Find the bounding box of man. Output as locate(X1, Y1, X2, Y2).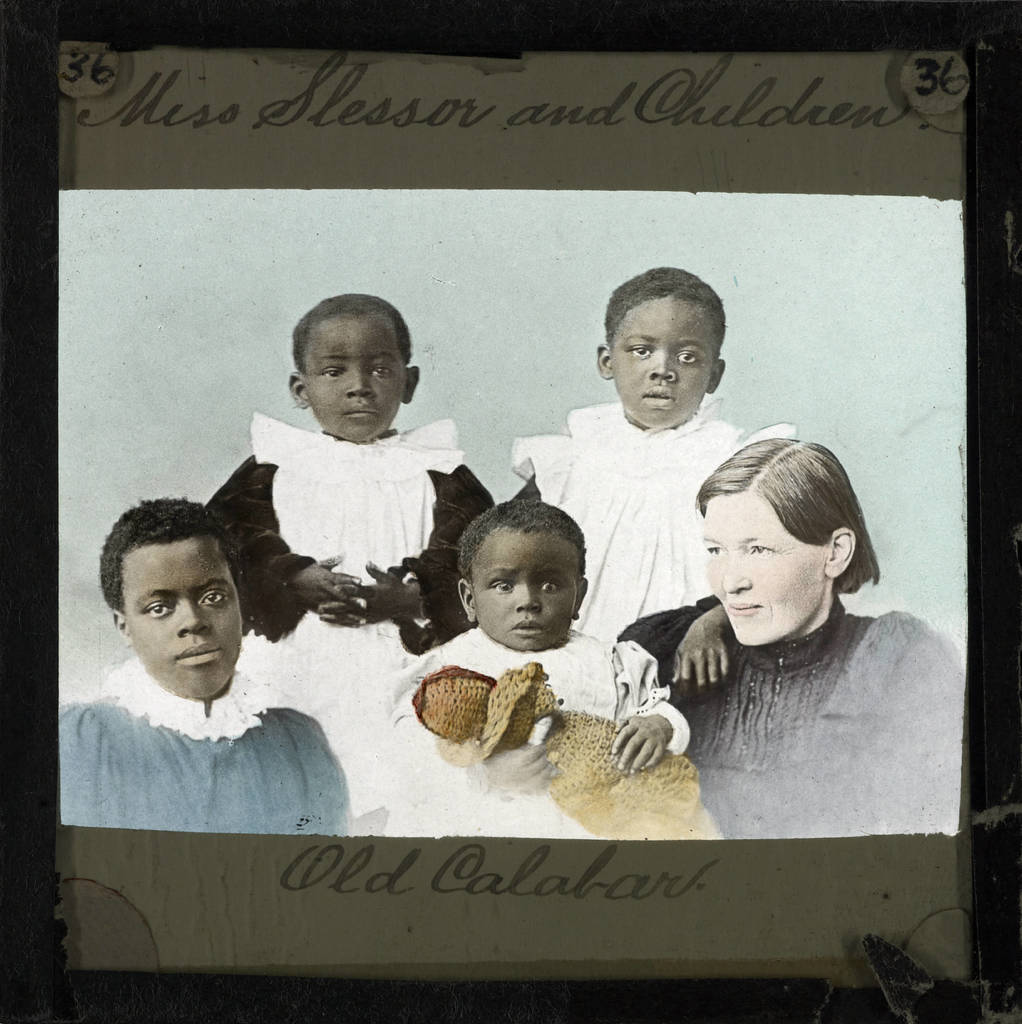
locate(341, 483, 695, 832).
